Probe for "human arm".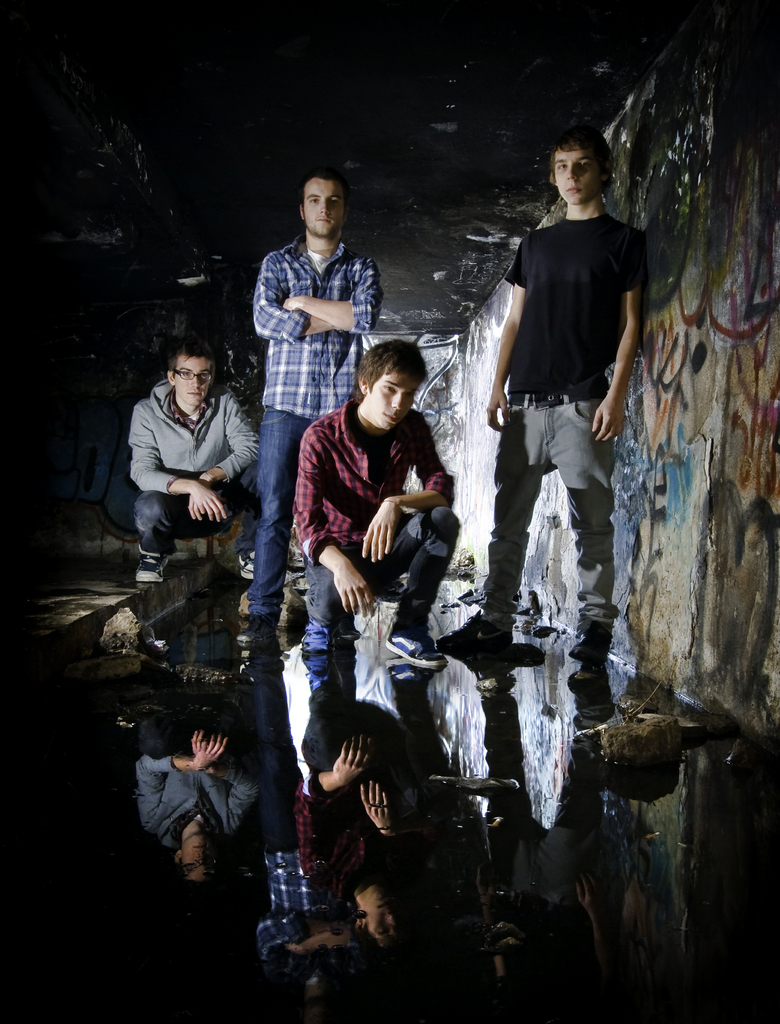
Probe result: <bbox>351, 424, 460, 559</bbox>.
